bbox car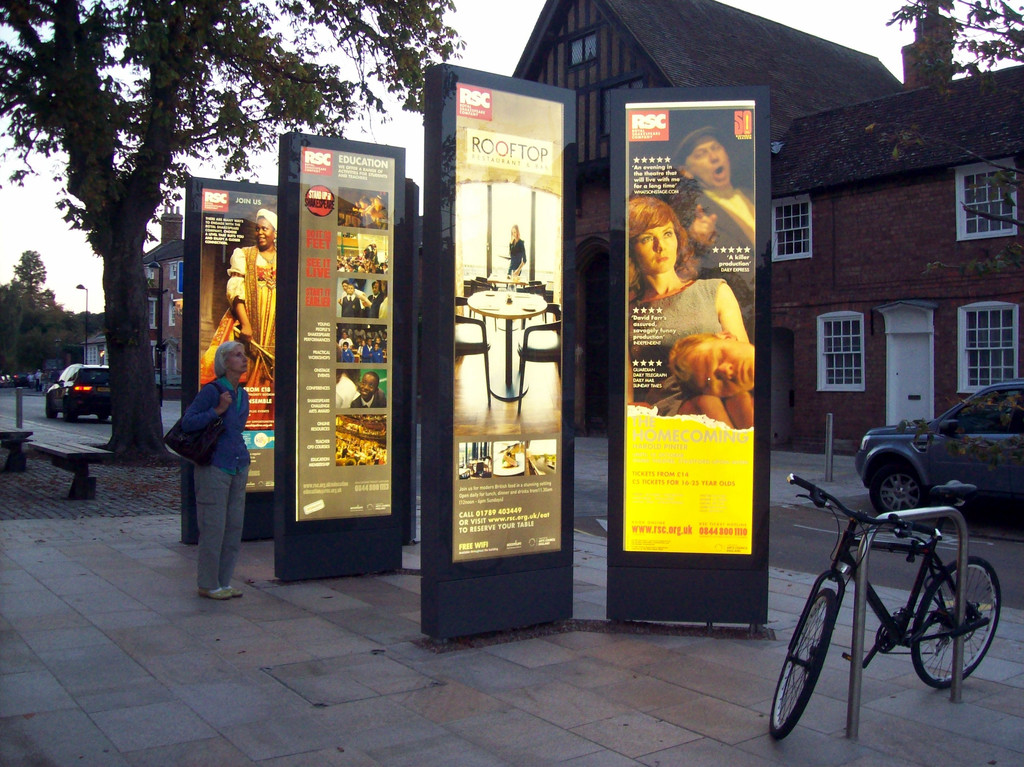
box(41, 359, 117, 424)
